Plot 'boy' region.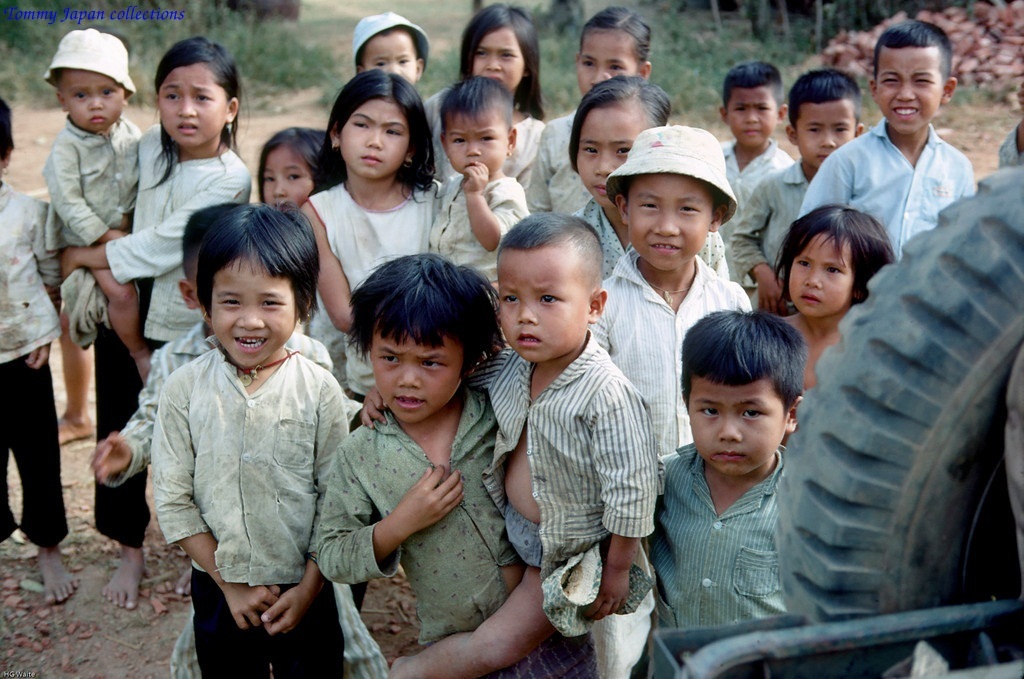
Plotted at BBox(155, 202, 349, 678).
